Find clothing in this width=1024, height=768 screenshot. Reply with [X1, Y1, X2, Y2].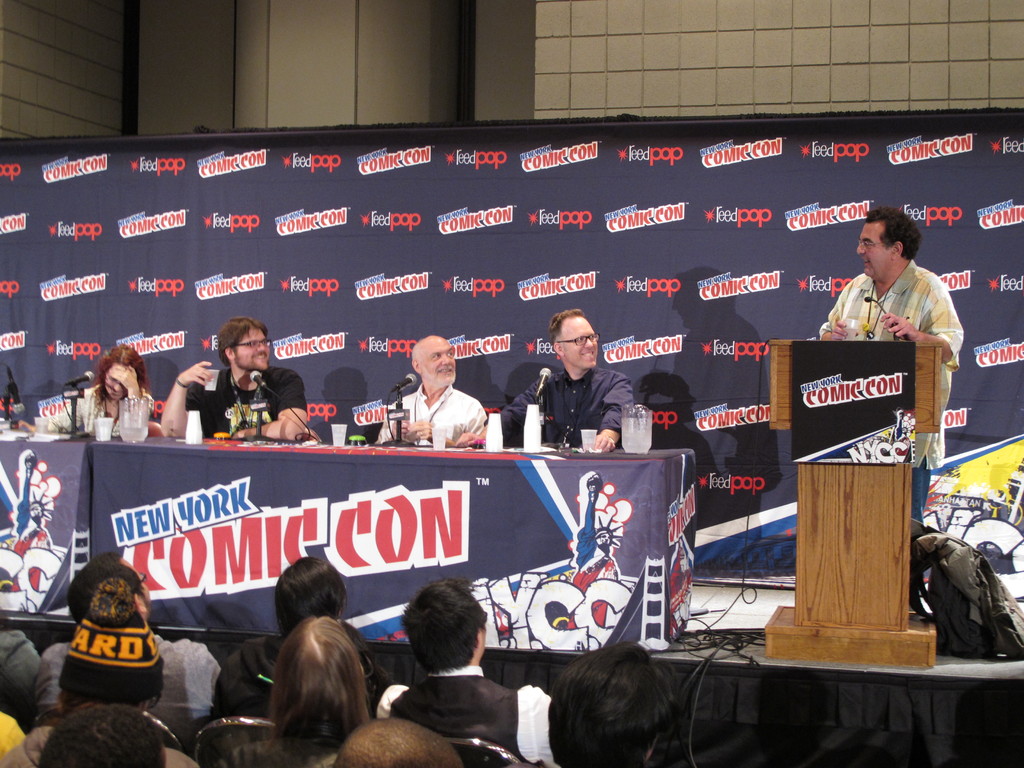
[373, 385, 477, 444].
